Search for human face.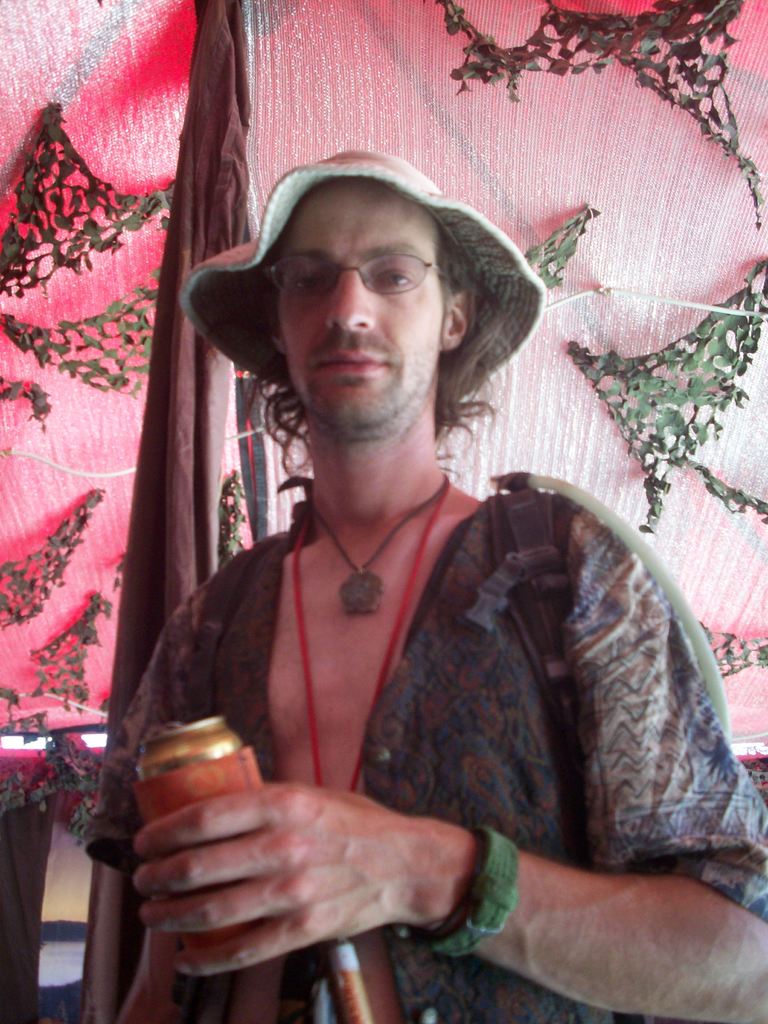
Found at 275, 182, 443, 438.
